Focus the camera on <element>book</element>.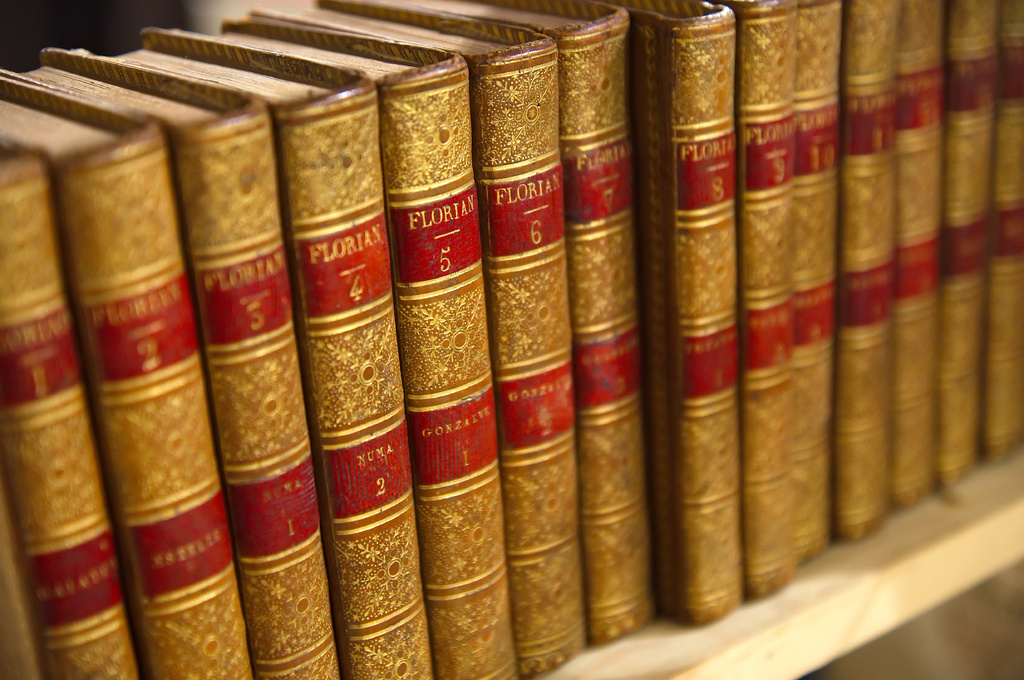
Focus region: crop(986, 0, 1023, 461).
